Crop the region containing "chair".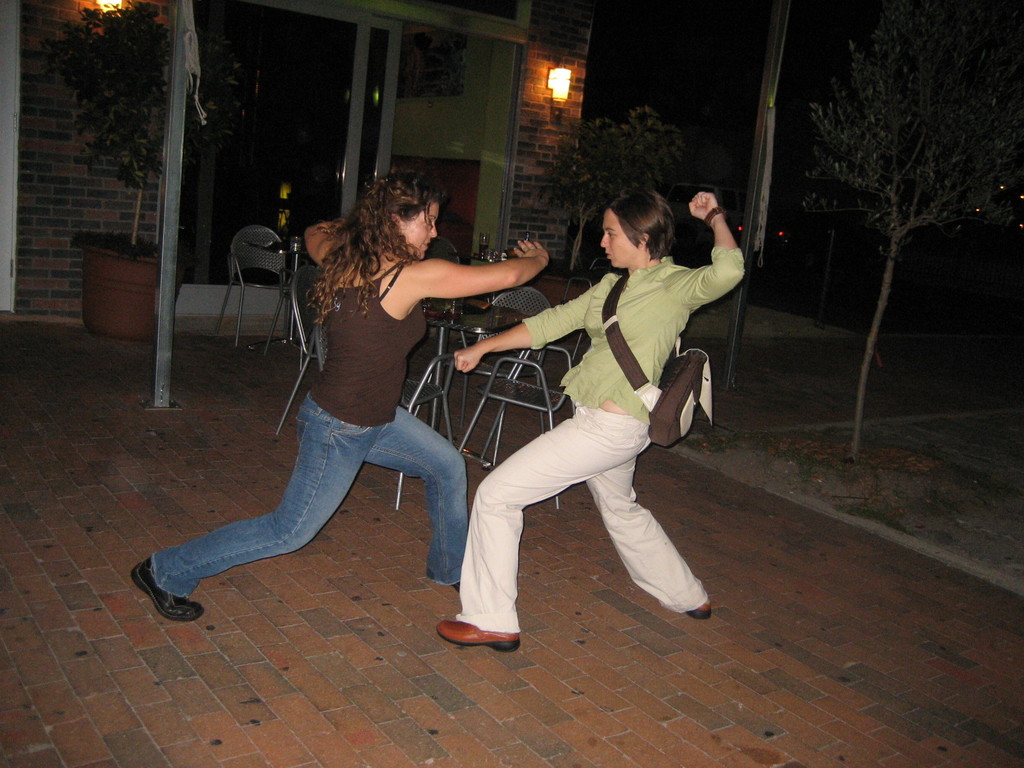
Crop region: 215, 225, 285, 346.
